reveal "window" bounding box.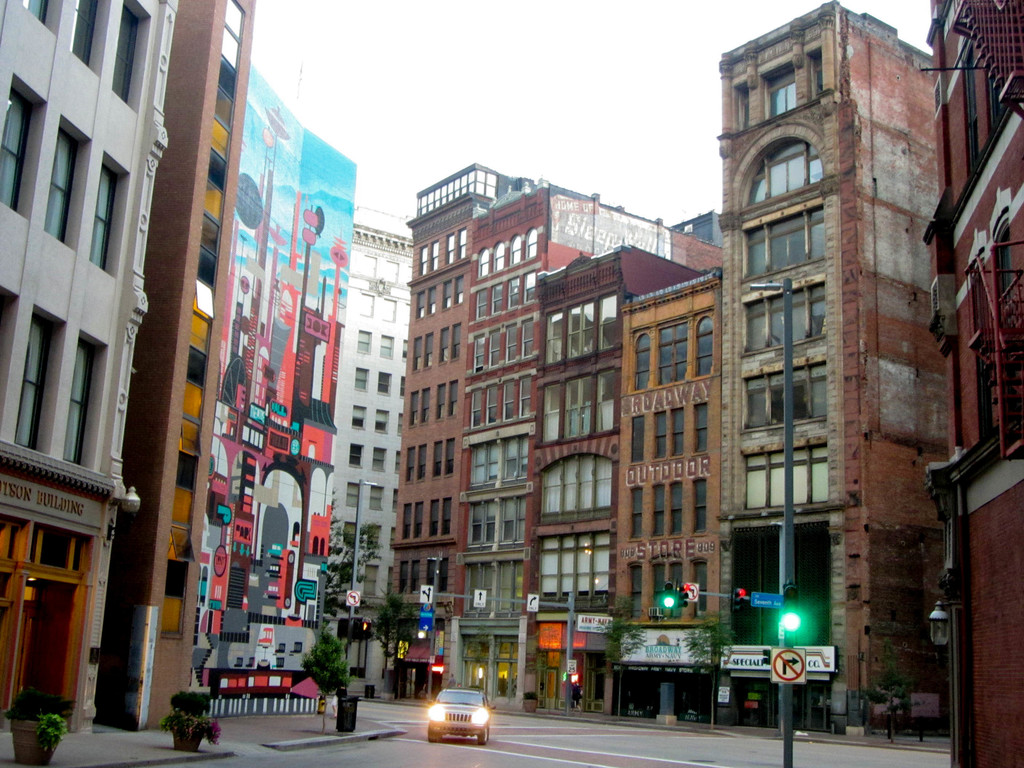
Revealed: <region>598, 291, 620, 349</region>.
